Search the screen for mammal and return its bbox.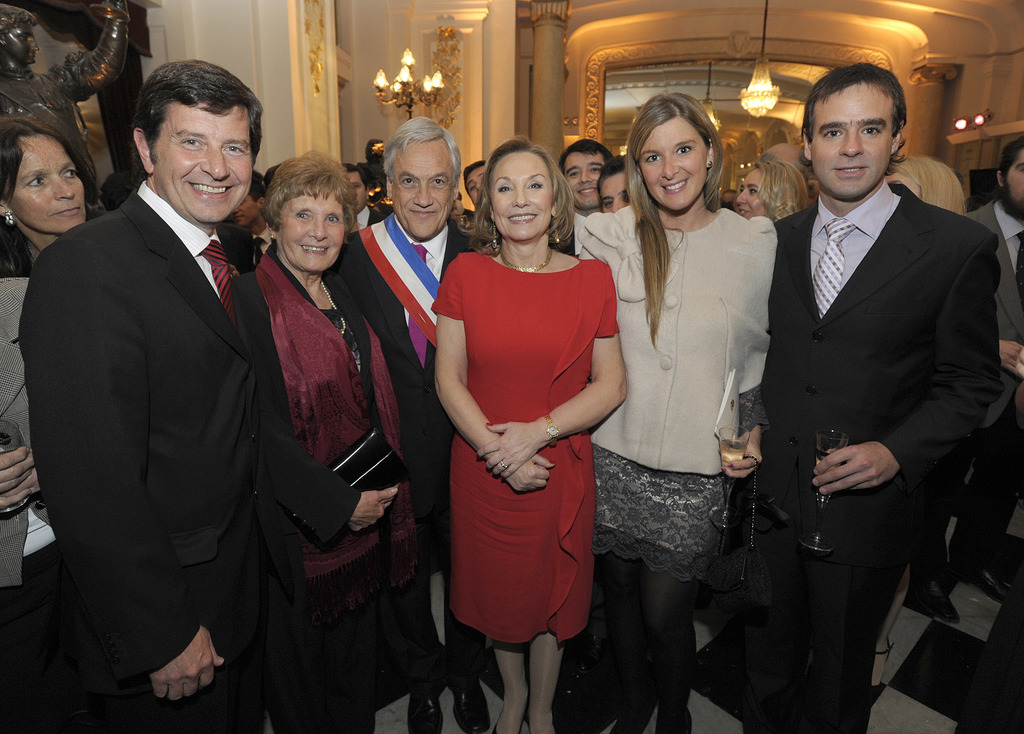
Found: 17, 56, 269, 733.
